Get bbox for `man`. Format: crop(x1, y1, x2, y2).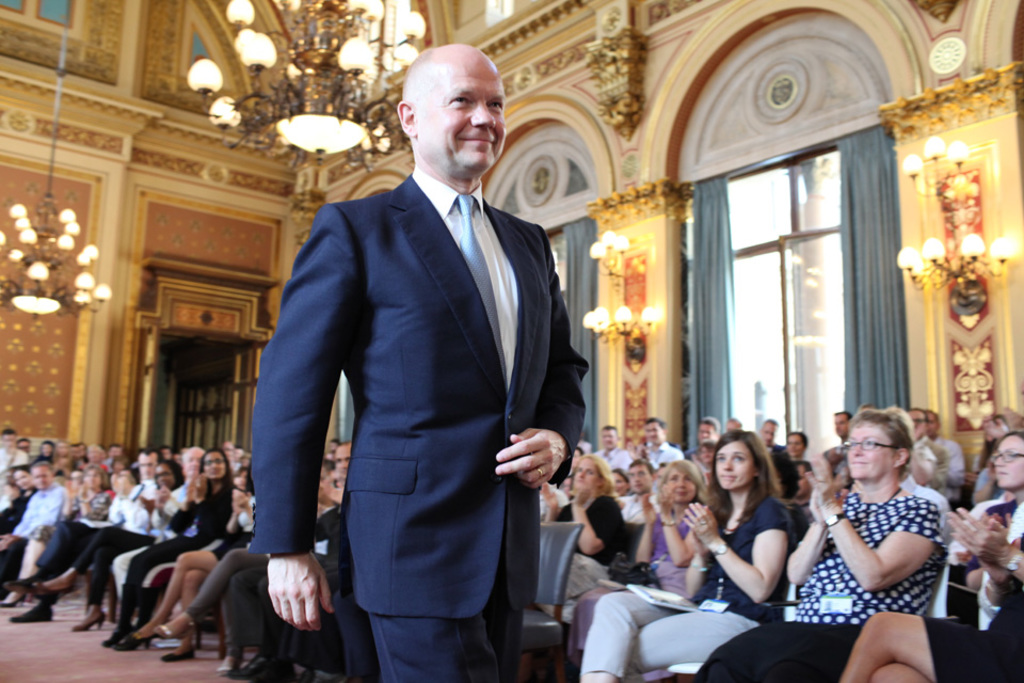
crop(724, 418, 739, 431).
